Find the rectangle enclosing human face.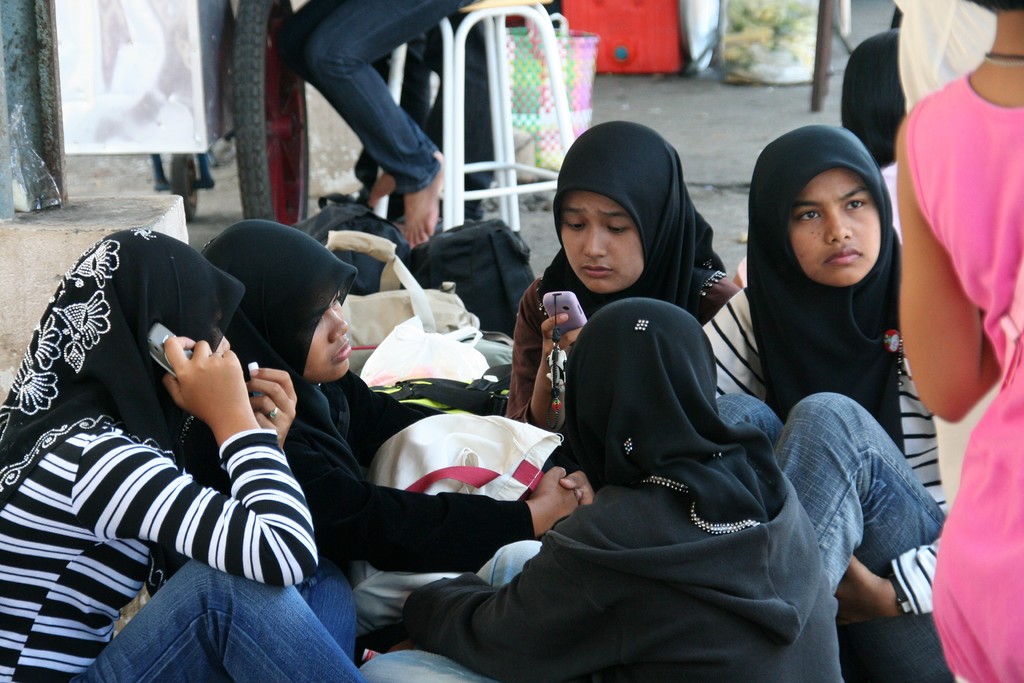
{"x1": 310, "y1": 292, "x2": 353, "y2": 377}.
